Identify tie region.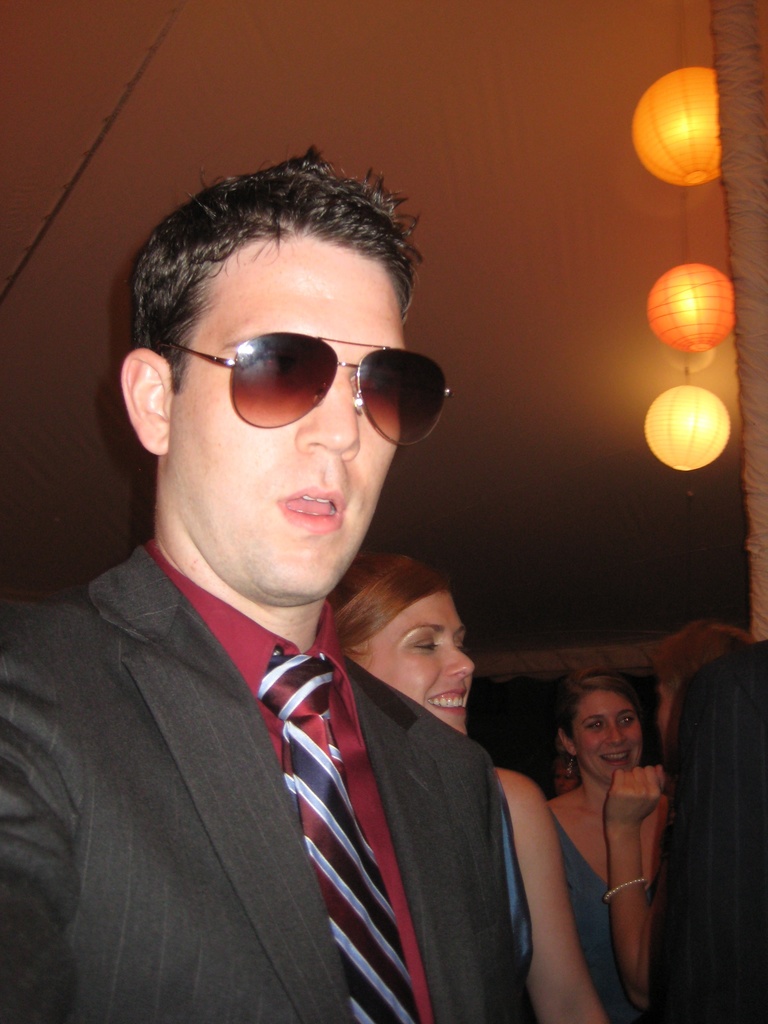
Region: 254 653 422 1023.
